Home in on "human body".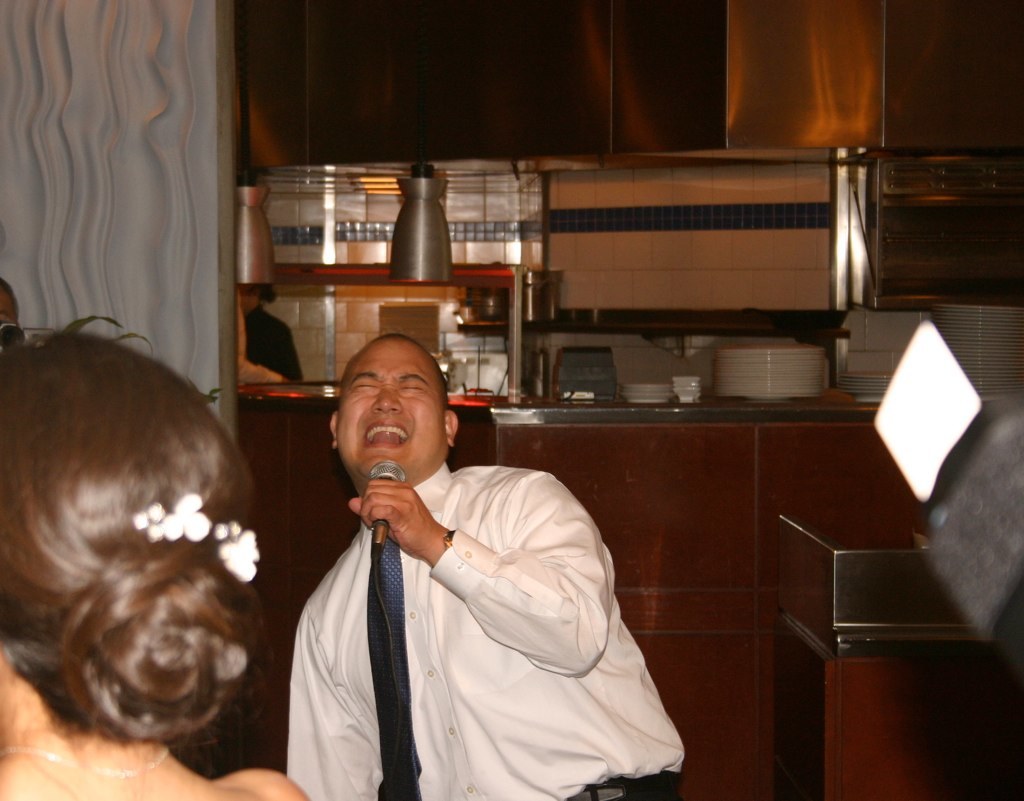
Homed in at <bbox>0, 326, 306, 800</bbox>.
